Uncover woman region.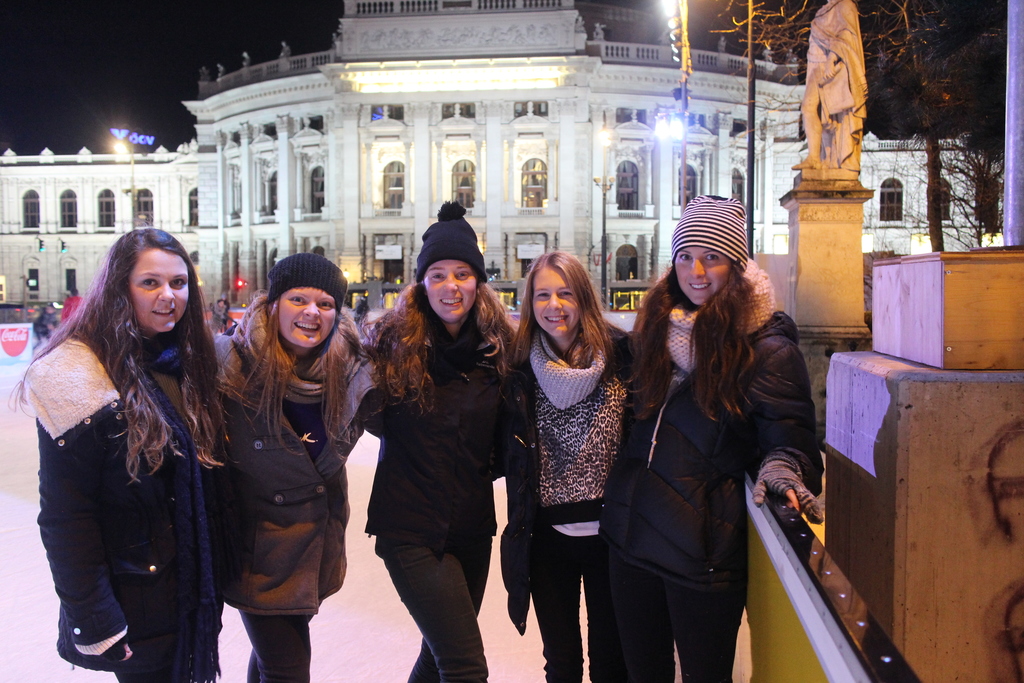
Uncovered: (left=203, top=259, right=367, bottom=680).
